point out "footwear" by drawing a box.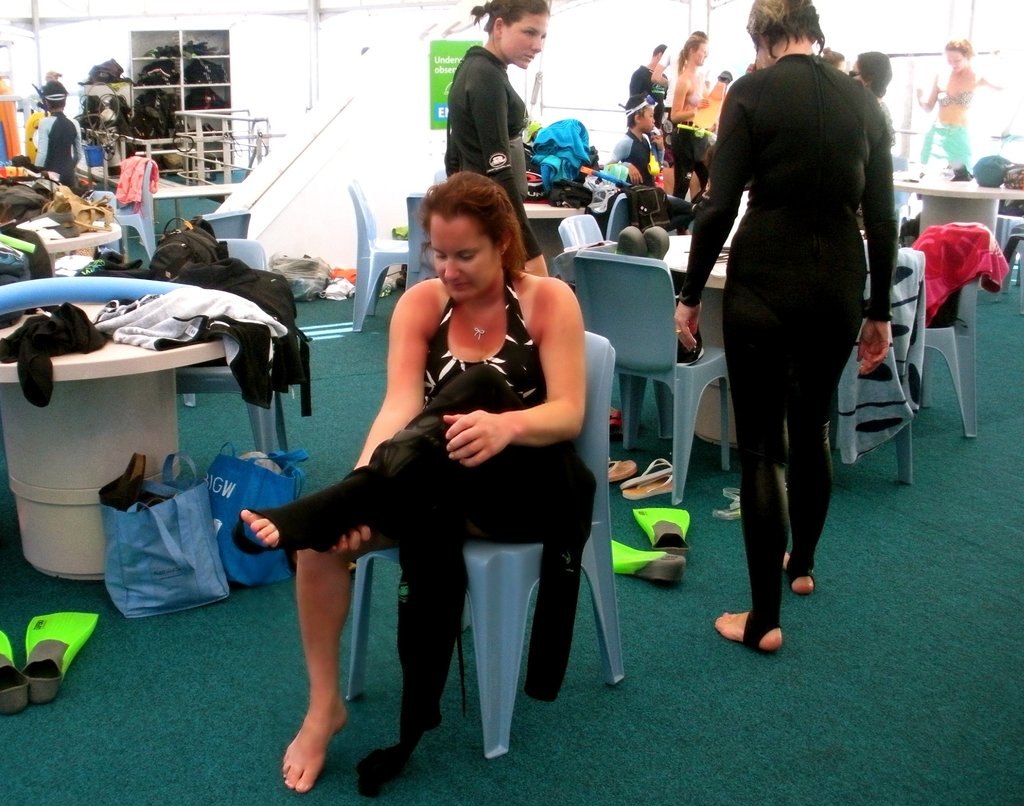
1 630 34 718.
